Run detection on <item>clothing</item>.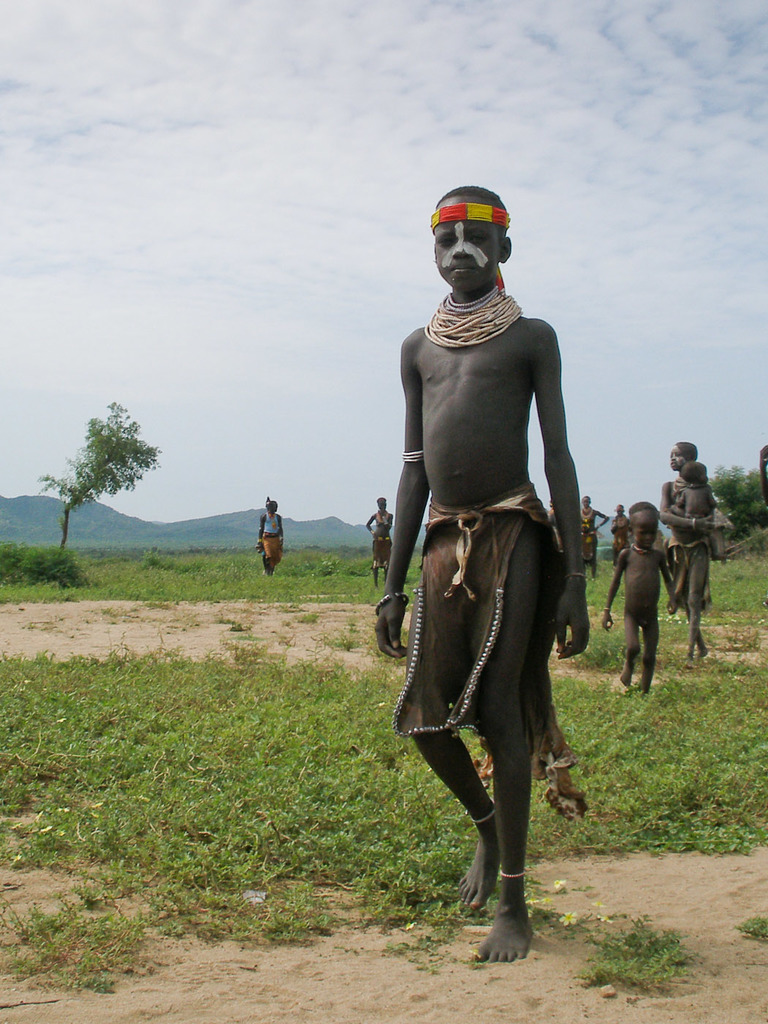
Result: 379 478 579 751.
